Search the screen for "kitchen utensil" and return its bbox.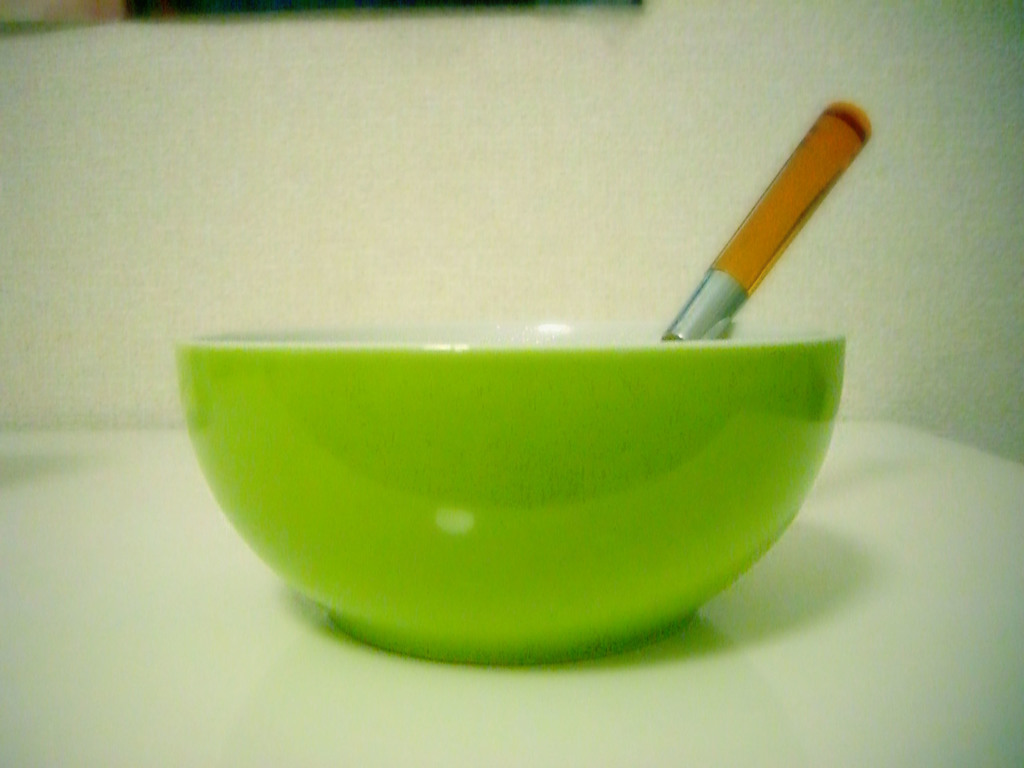
Found: [left=598, top=82, right=898, bottom=361].
